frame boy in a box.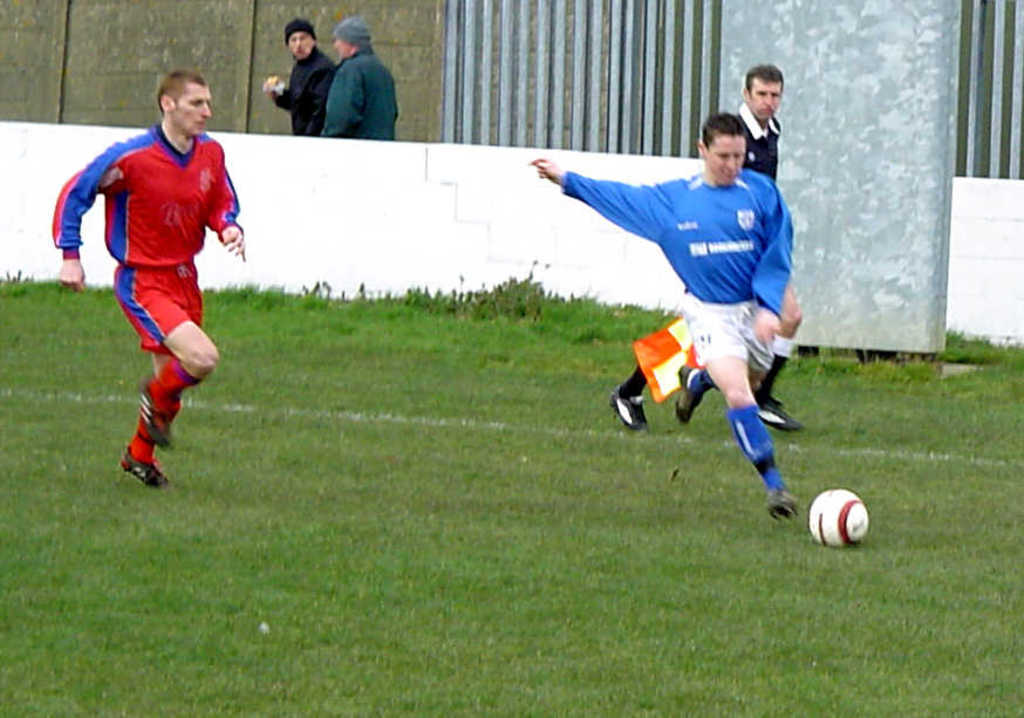
(x1=675, y1=62, x2=808, y2=429).
